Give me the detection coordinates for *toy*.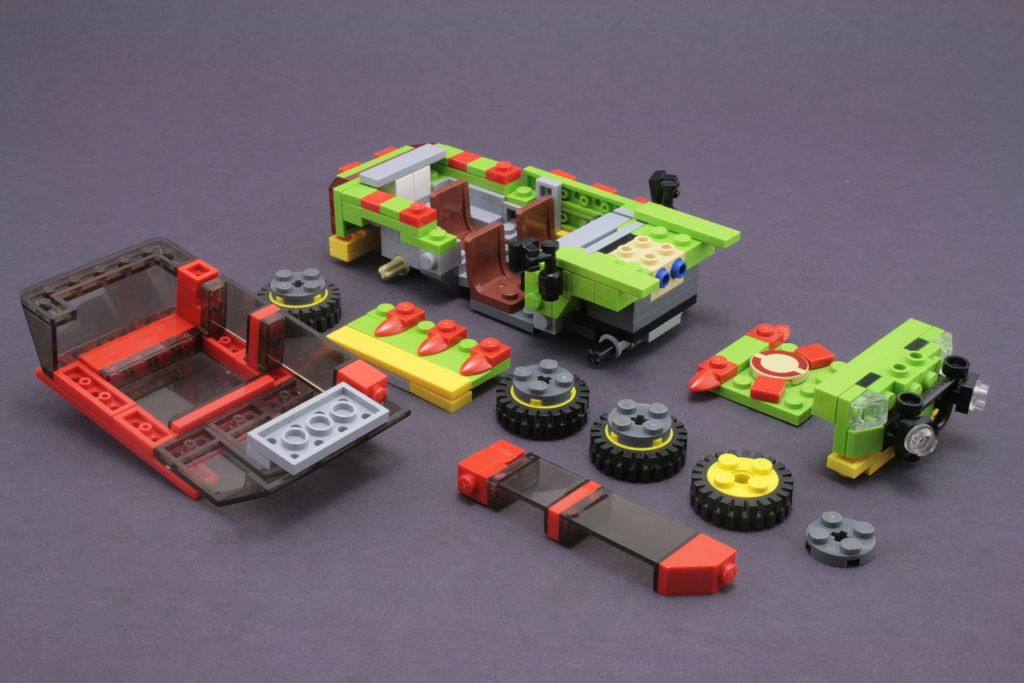
region(326, 136, 741, 365).
